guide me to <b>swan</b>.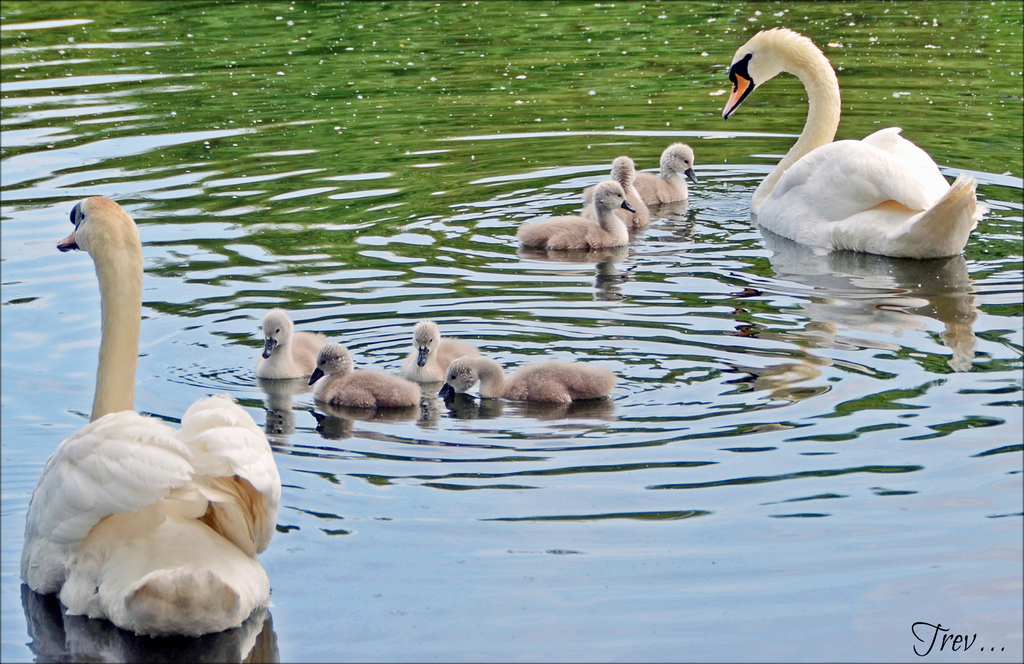
Guidance: {"left": 584, "top": 153, "right": 650, "bottom": 230}.
